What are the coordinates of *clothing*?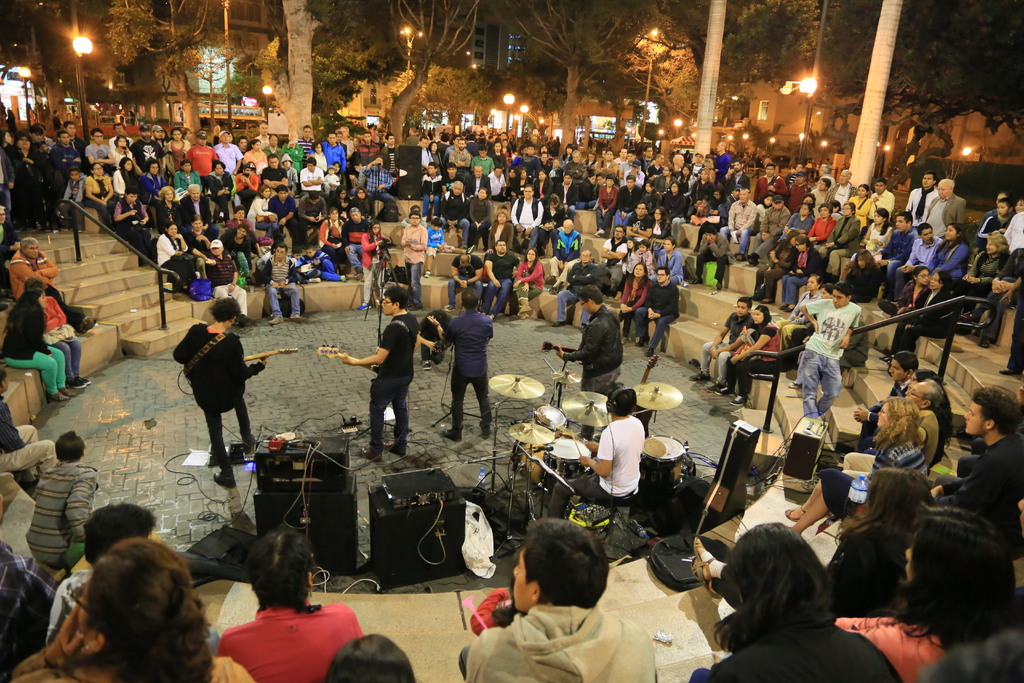
43:293:80:379.
